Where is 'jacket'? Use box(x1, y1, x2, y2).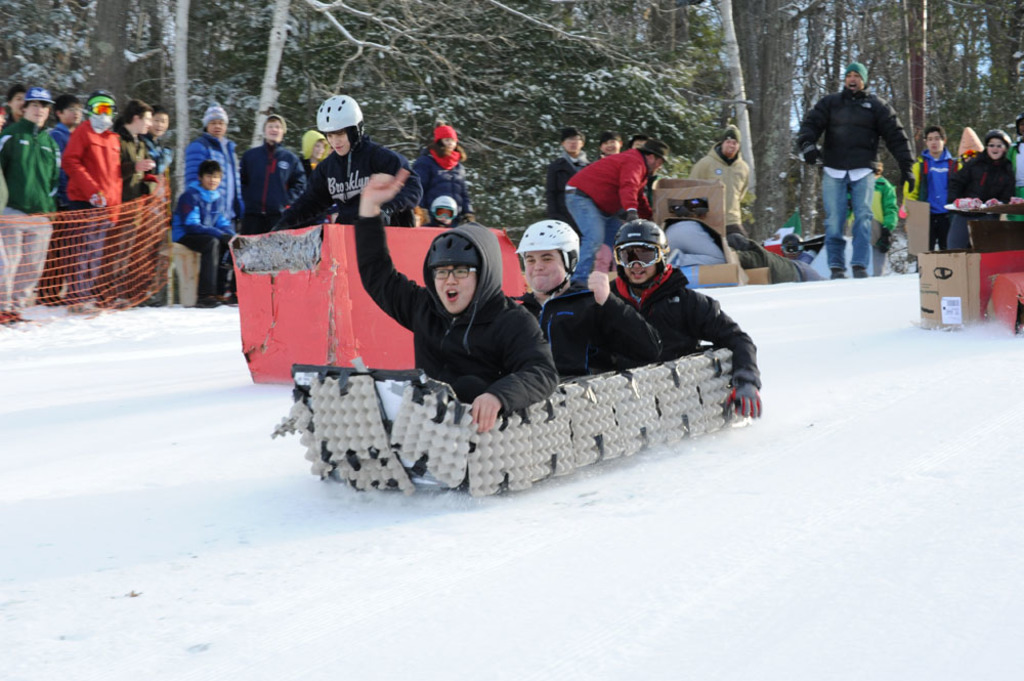
box(948, 148, 1016, 199).
